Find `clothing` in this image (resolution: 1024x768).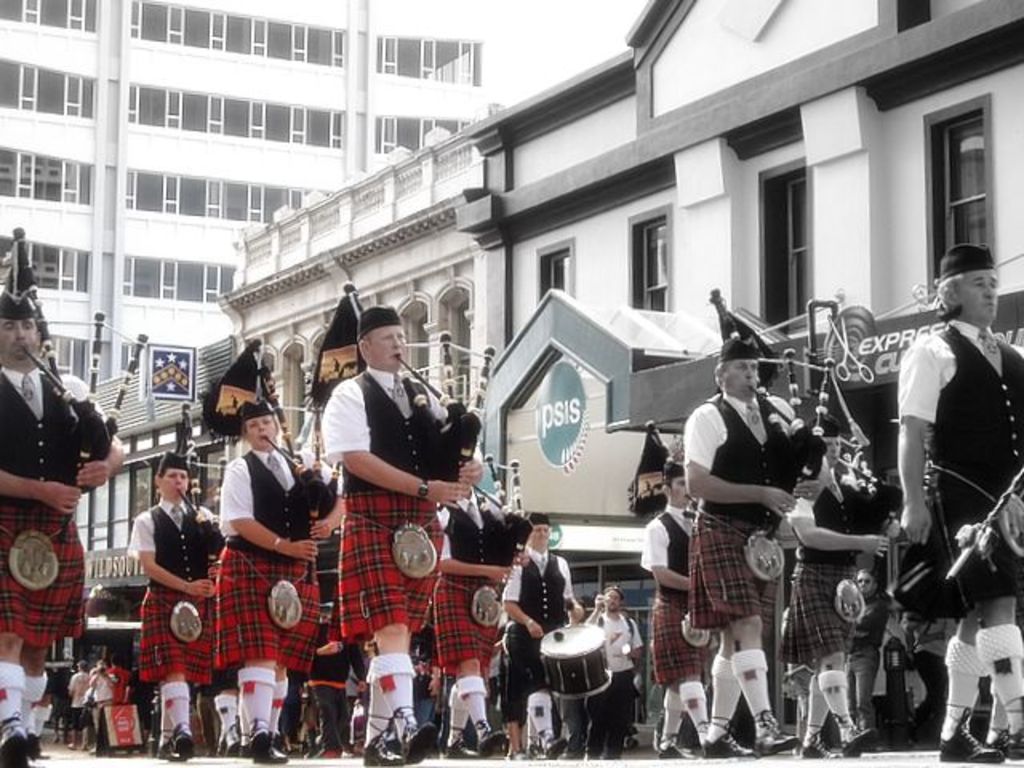
894/317/1022/614.
